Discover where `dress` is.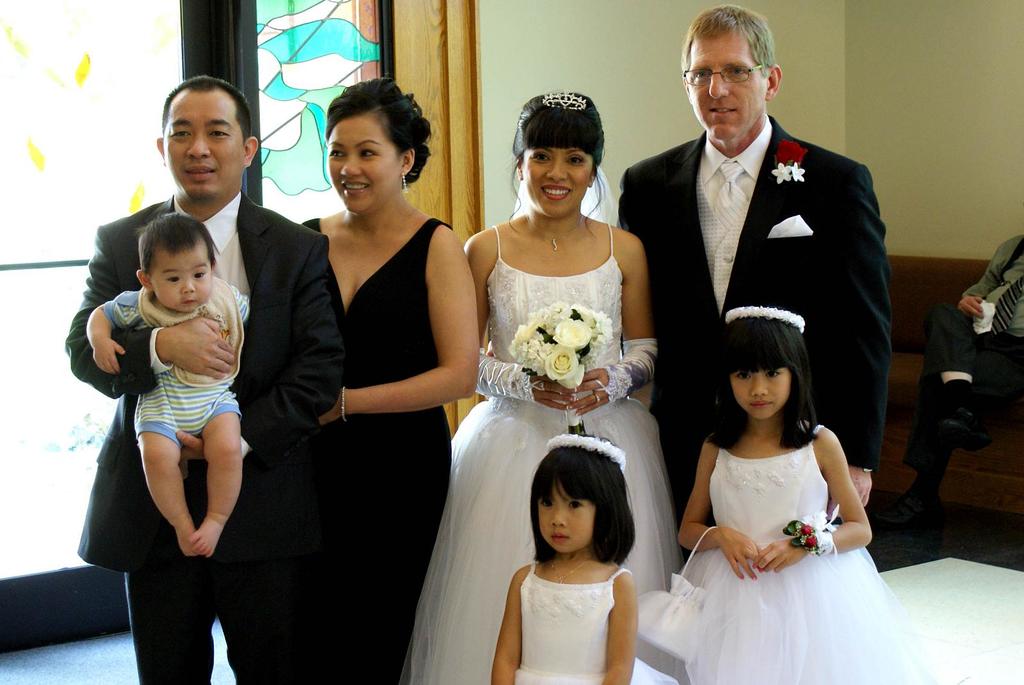
Discovered at [513, 568, 679, 684].
